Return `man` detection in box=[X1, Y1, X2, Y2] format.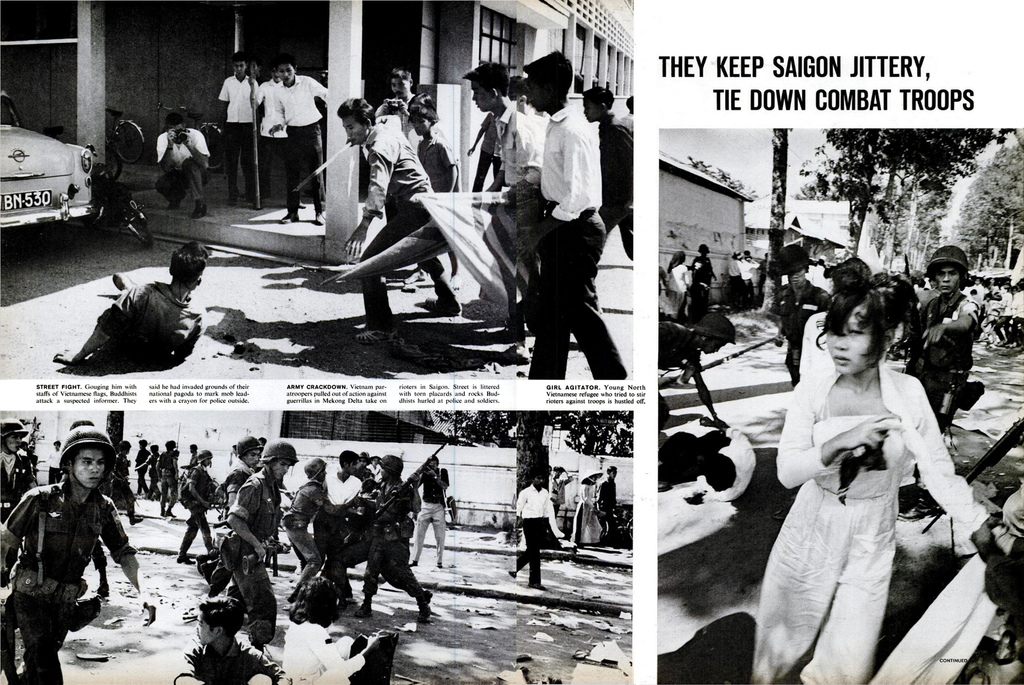
box=[54, 242, 199, 371].
